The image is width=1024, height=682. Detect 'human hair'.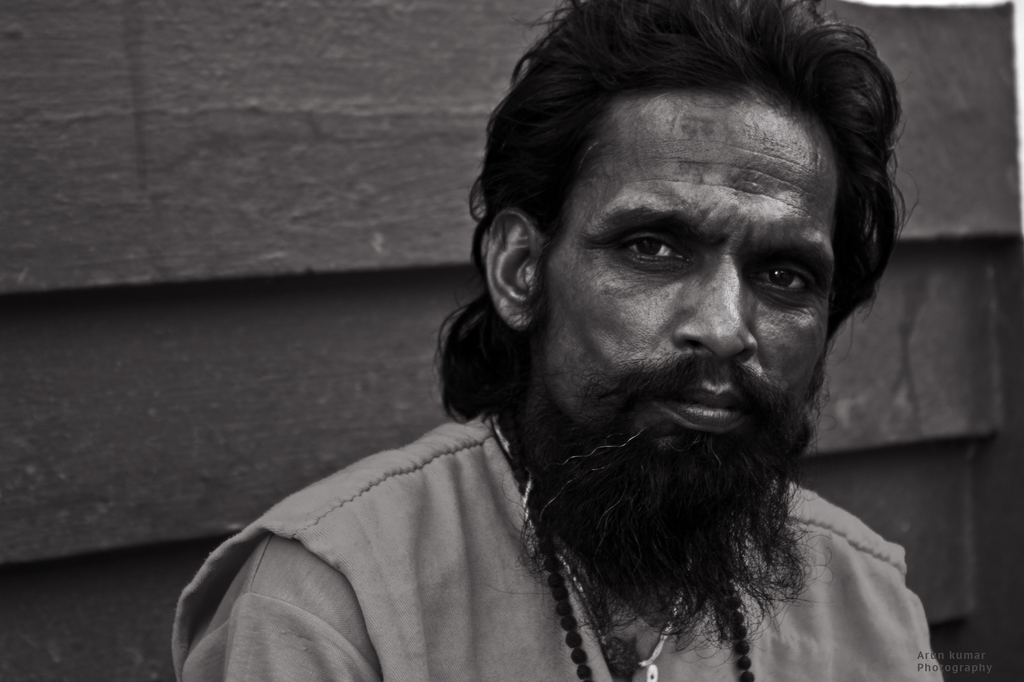
Detection: x1=434 y1=0 x2=924 y2=441.
